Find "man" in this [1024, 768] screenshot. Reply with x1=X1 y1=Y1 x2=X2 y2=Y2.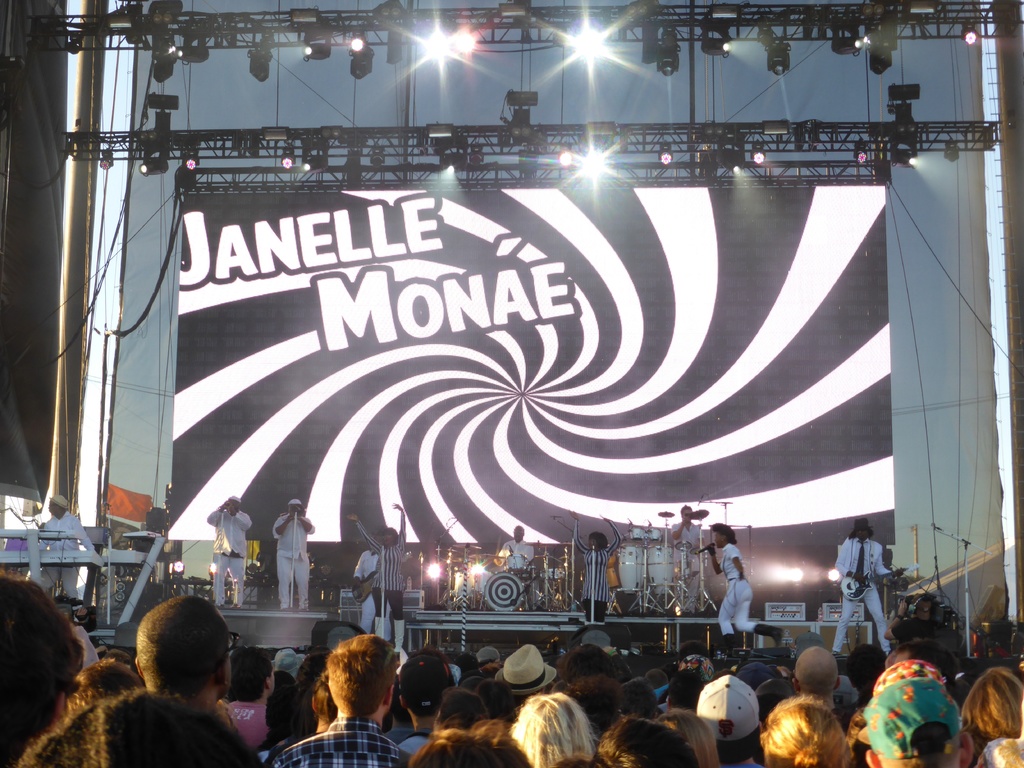
x1=275 y1=500 x2=313 y2=611.
